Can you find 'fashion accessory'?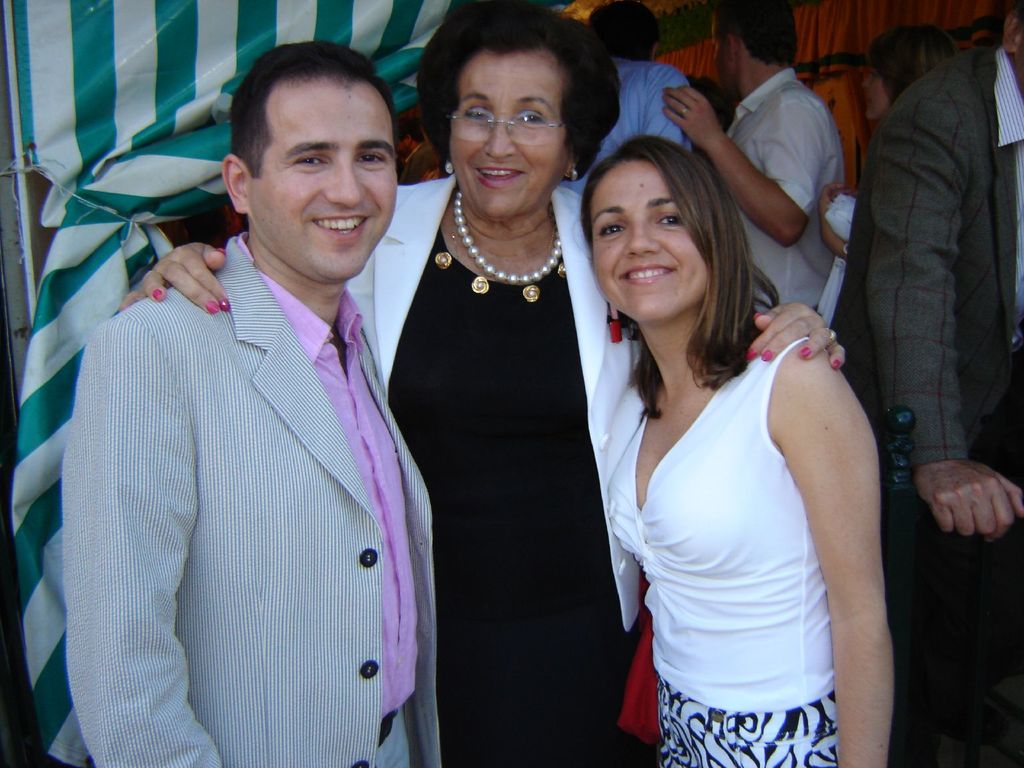
Yes, bounding box: [568, 164, 580, 184].
